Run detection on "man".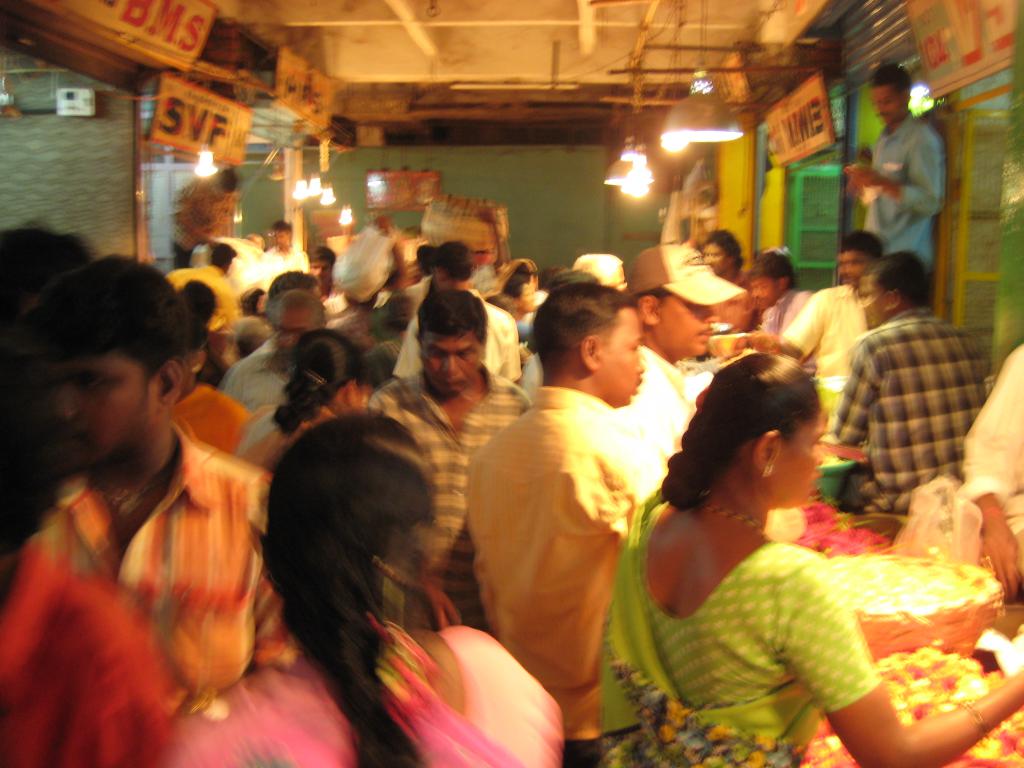
Result: pyautogui.locateOnScreen(467, 280, 670, 767).
